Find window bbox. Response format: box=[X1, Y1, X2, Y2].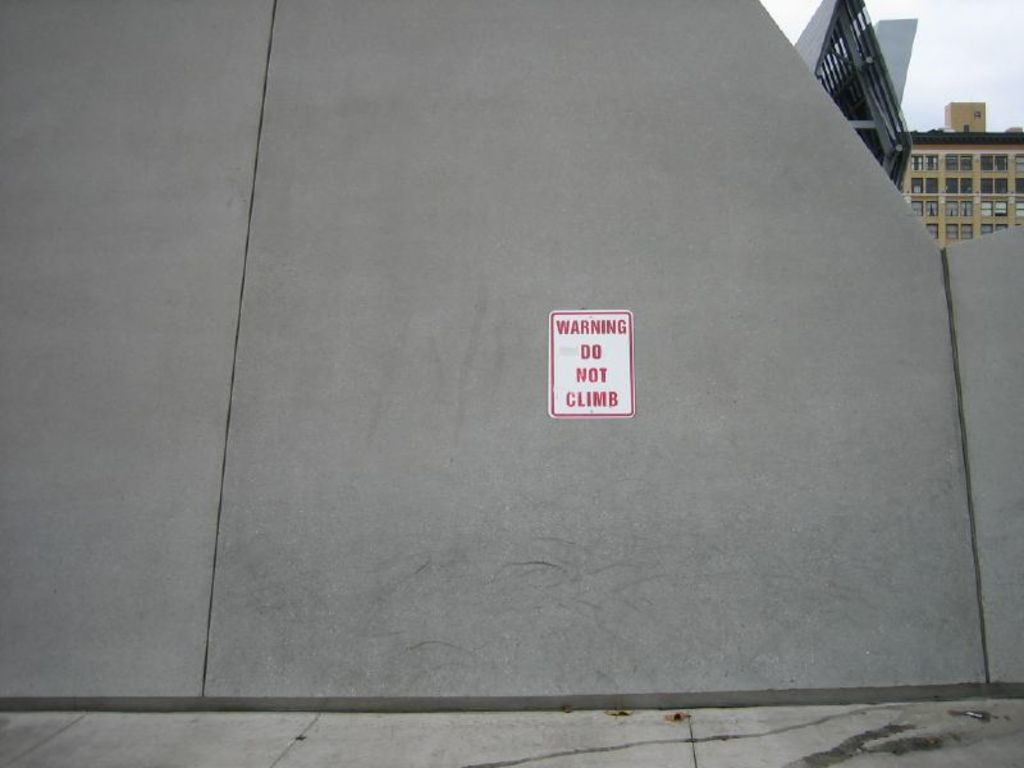
box=[961, 179, 973, 192].
